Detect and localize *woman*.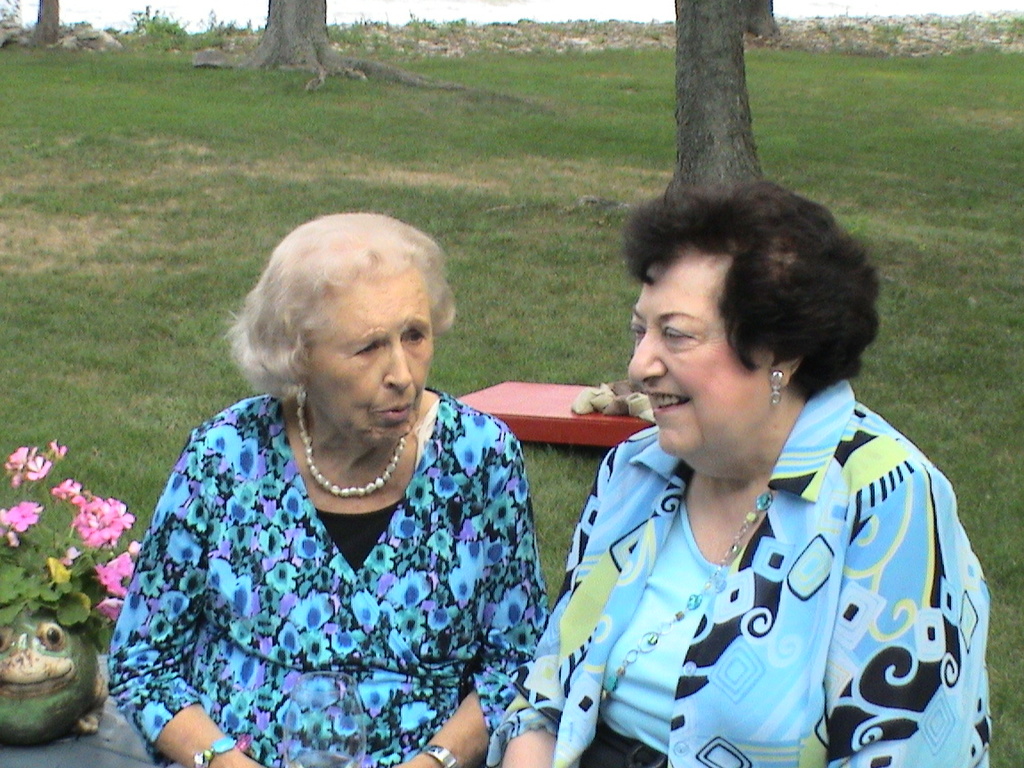
Localized at [485,181,994,767].
